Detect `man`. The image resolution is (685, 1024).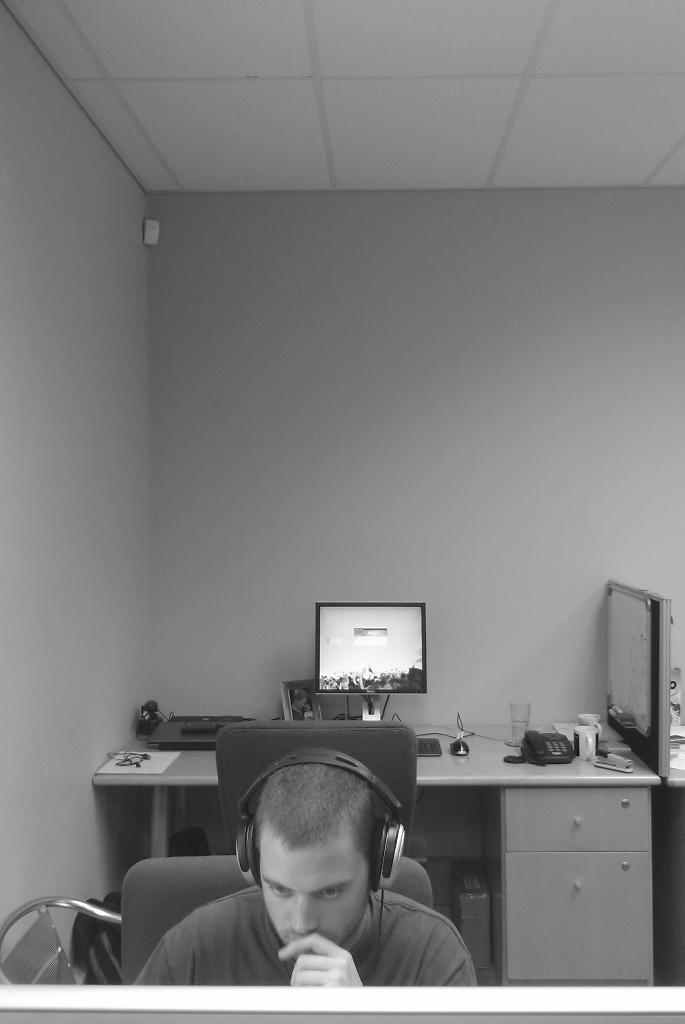
crop(117, 740, 497, 1002).
